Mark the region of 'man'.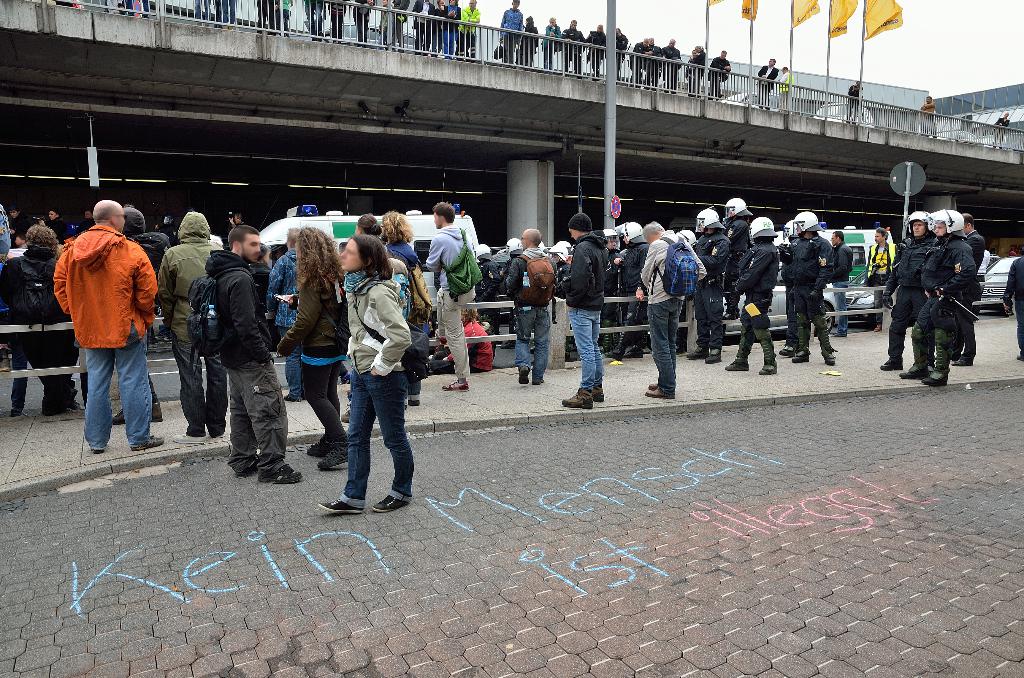
Region: bbox=[47, 206, 70, 245].
